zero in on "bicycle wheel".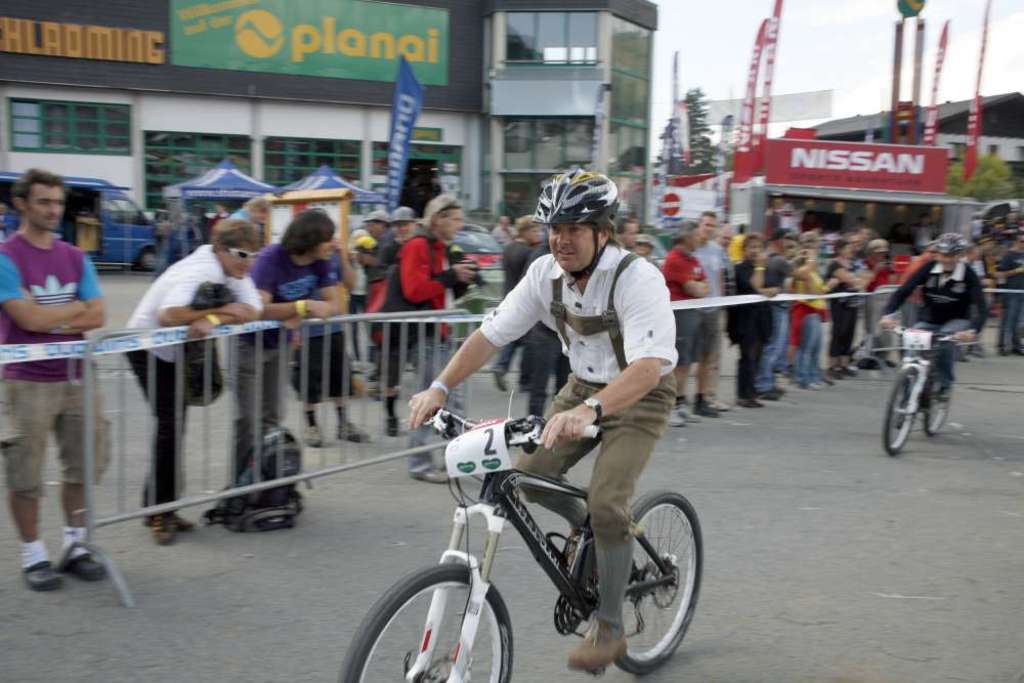
Zeroed in: locate(614, 484, 705, 675).
